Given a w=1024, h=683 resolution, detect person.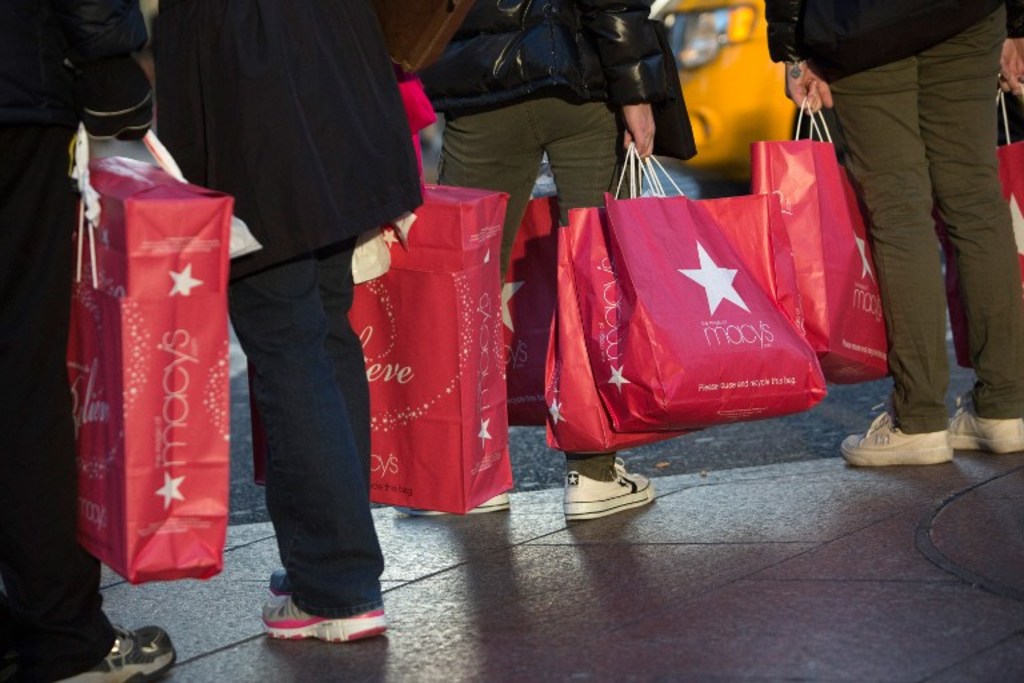
x1=409, y1=0, x2=653, y2=495.
